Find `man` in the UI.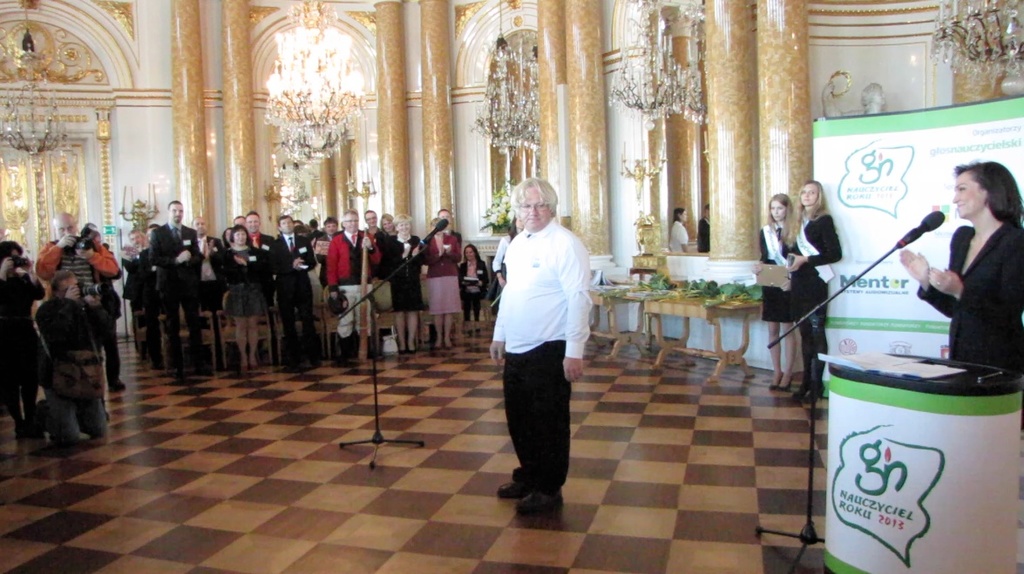
UI element at detection(37, 213, 126, 388).
